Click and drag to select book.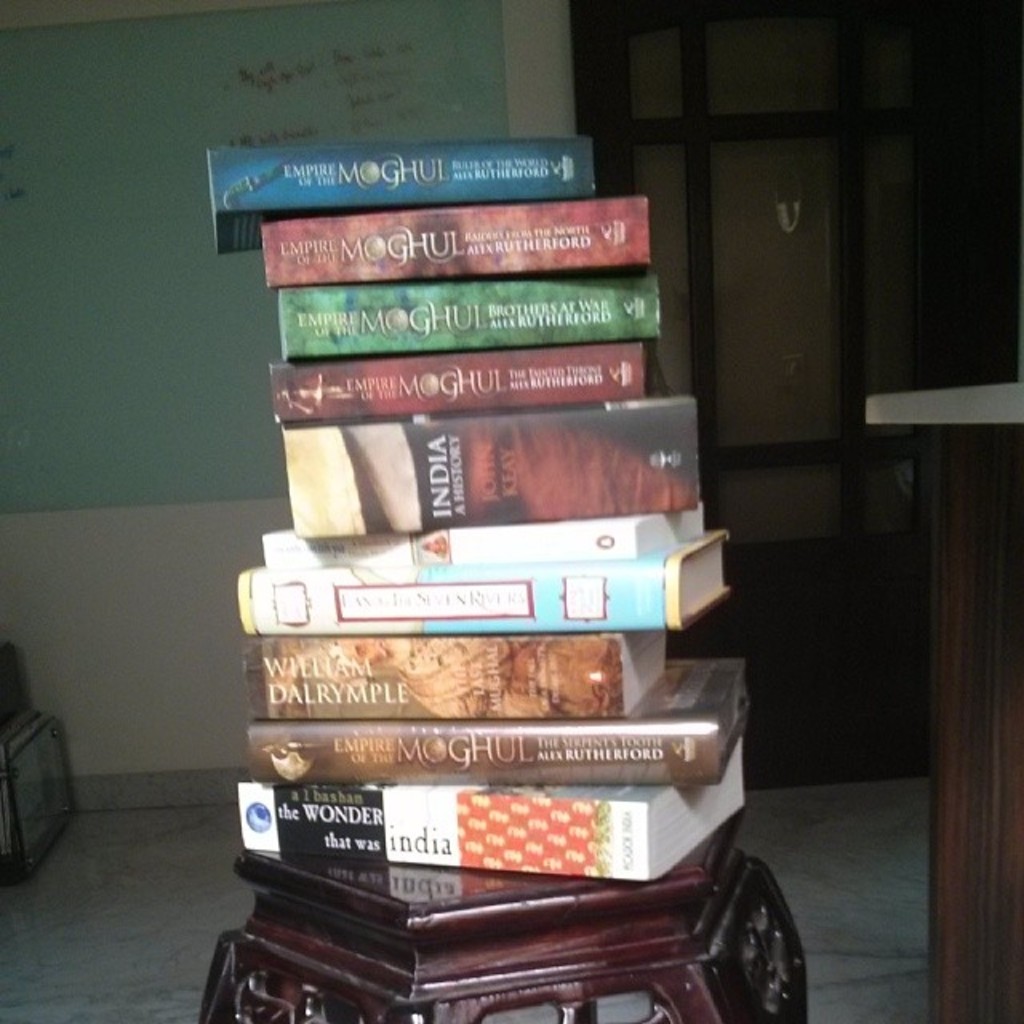
Selection: crop(242, 653, 750, 794).
